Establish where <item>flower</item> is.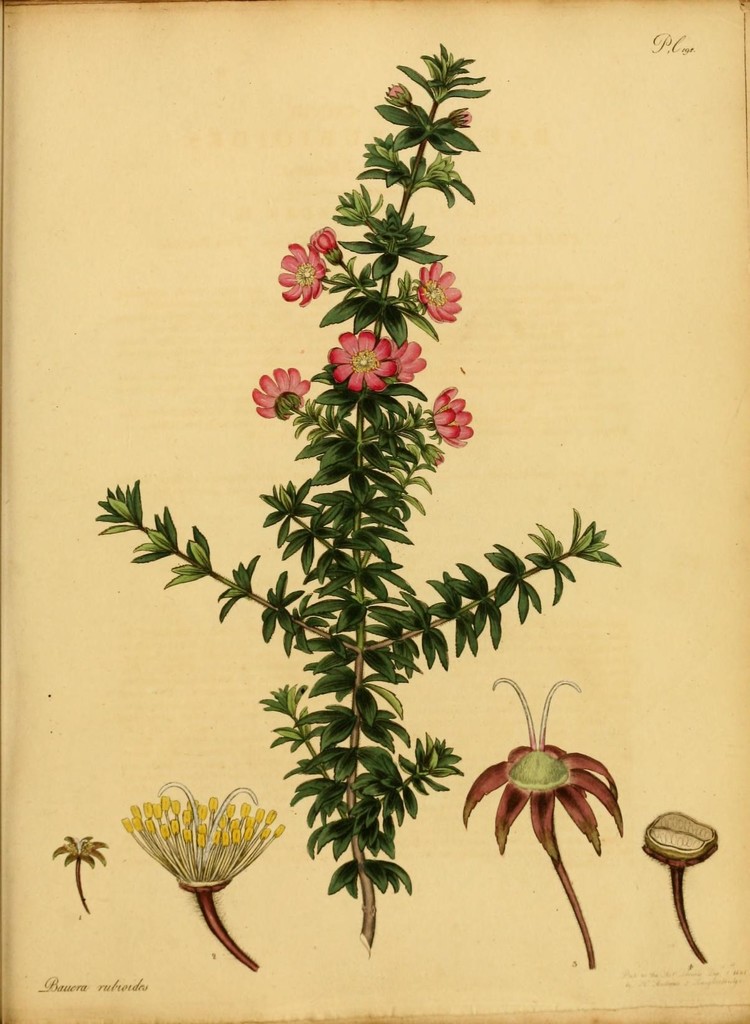
Established at box(415, 255, 468, 326).
